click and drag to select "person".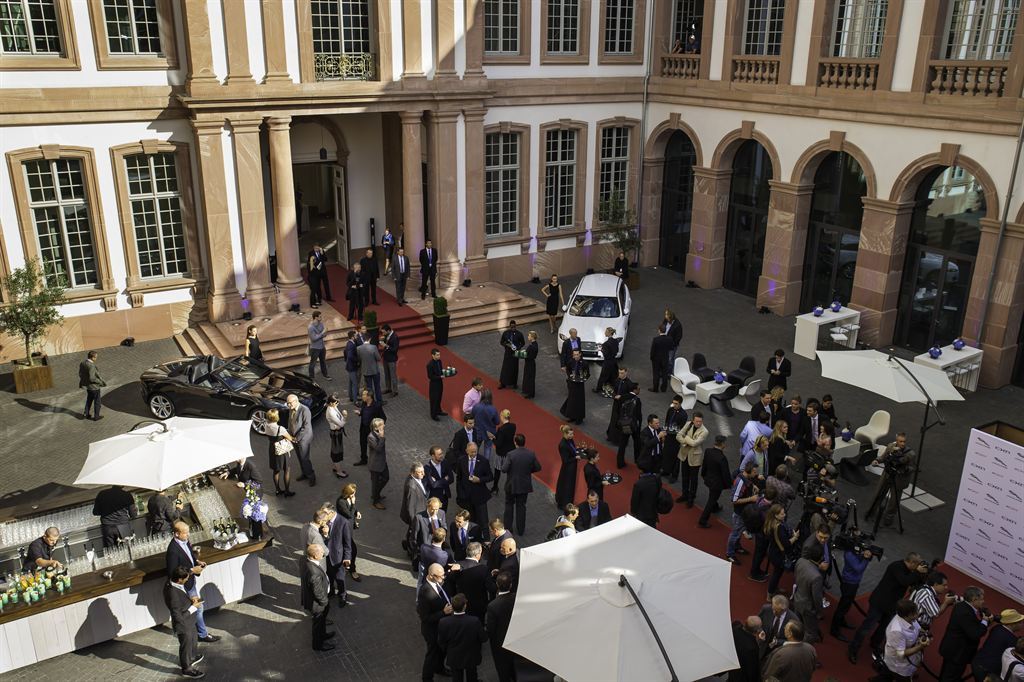
Selection: BBox(266, 402, 293, 487).
